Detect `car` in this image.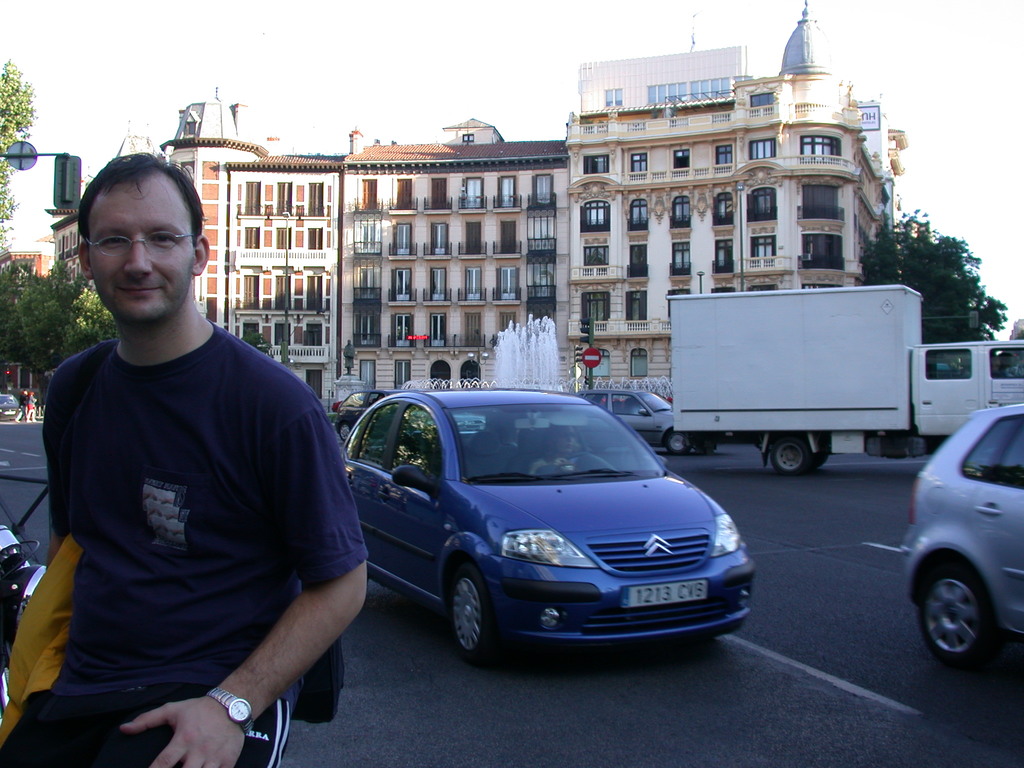
Detection: region(335, 388, 409, 436).
